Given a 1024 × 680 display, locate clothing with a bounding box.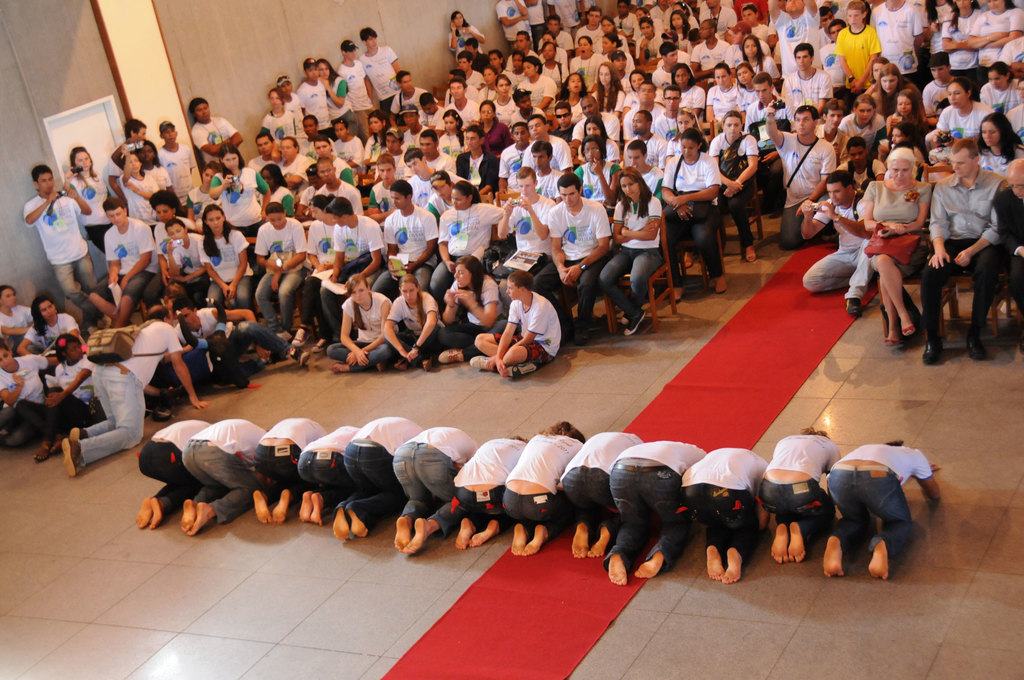
Located: bbox(492, 289, 561, 366).
